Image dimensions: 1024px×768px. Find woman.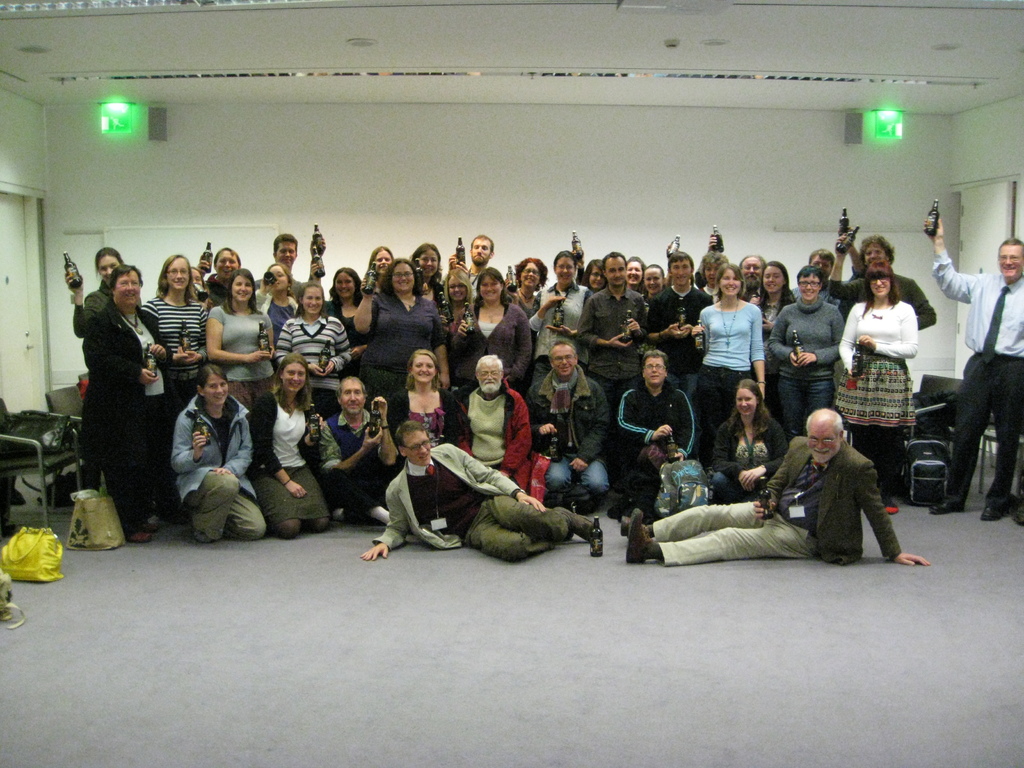
select_region(664, 244, 730, 297).
